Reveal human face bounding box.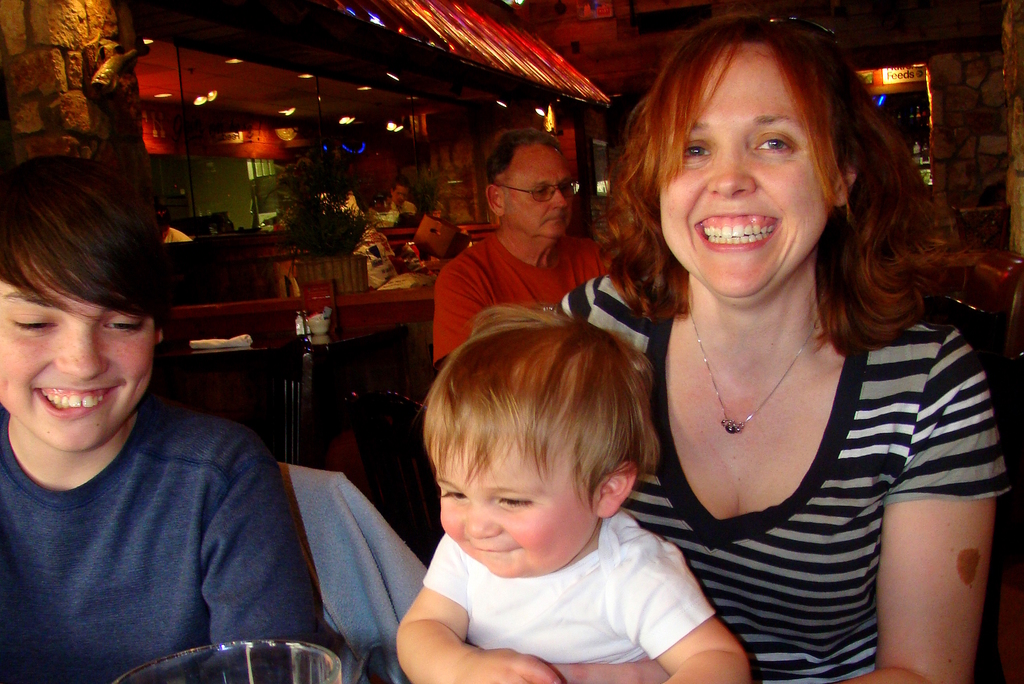
Revealed: {"left": 3, "top": 264, "right": 153, "bottom": 452}.
